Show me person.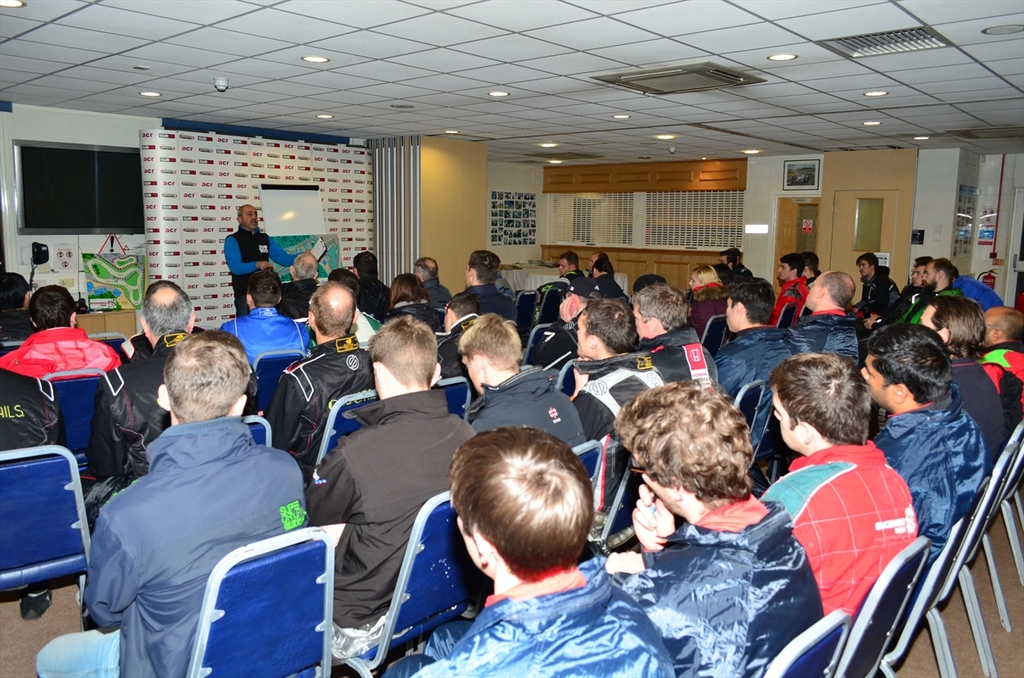
person is here: [861, 325, 985, 559].
